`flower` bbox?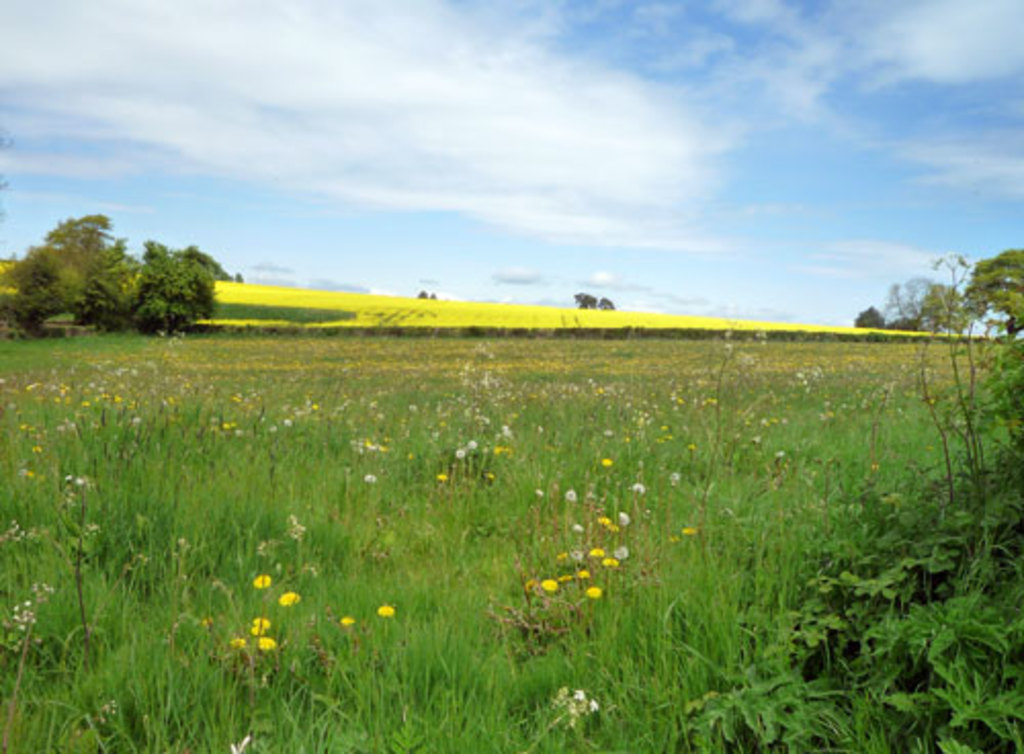
pyautogui.locateOnScreen(344, 615, 354, 623)
